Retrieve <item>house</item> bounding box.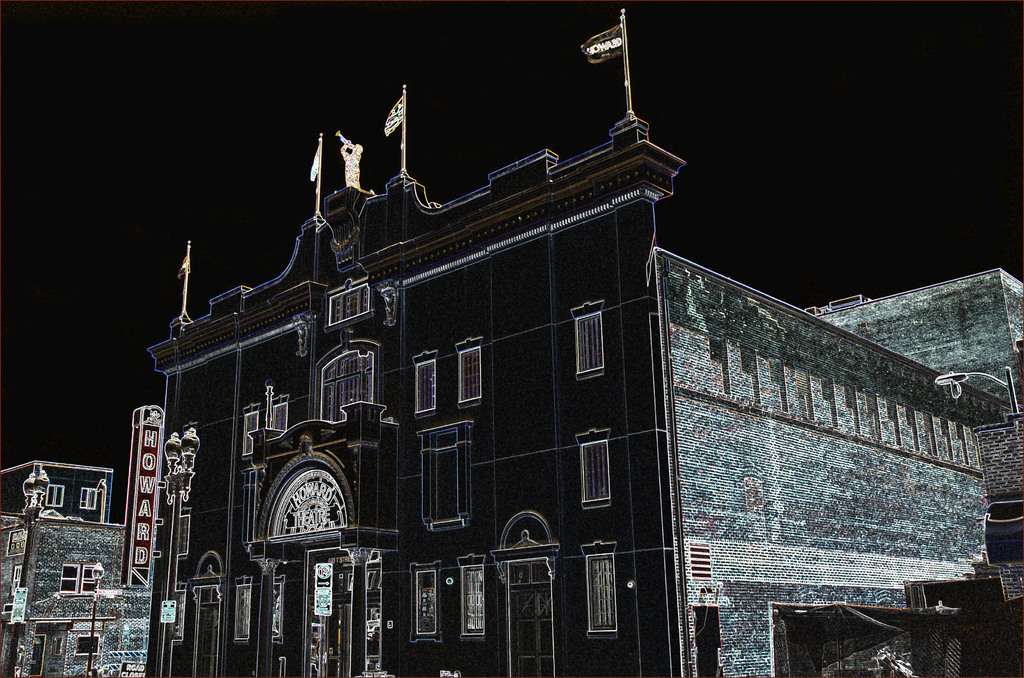
Bounding box: detection(0, 461, 114, 517).
